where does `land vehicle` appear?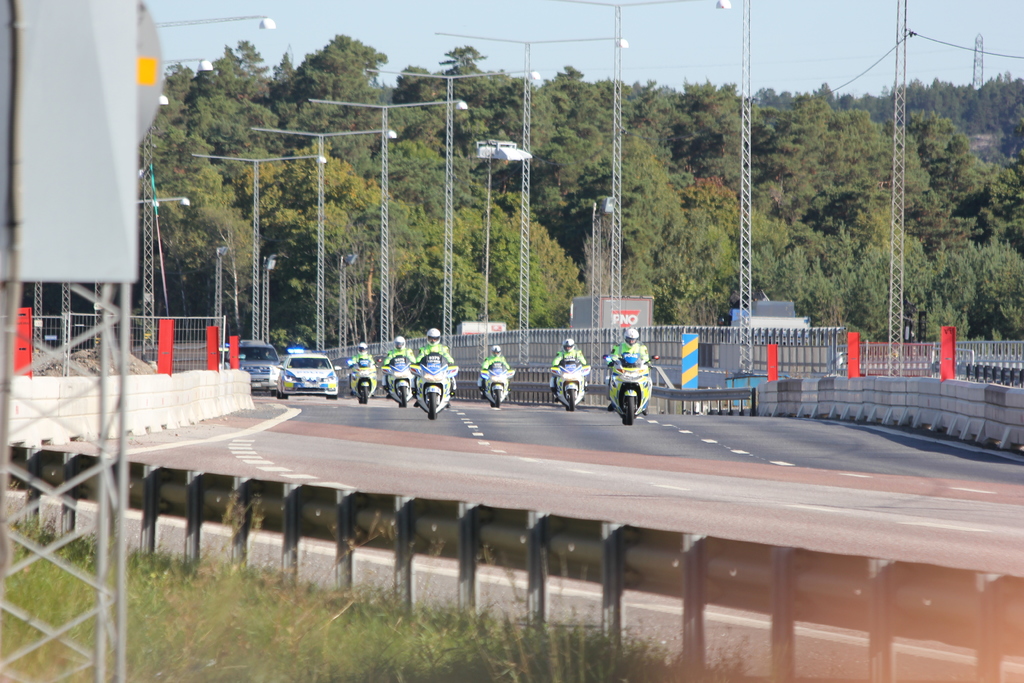
Appears at [349, 360, 383, 407].
